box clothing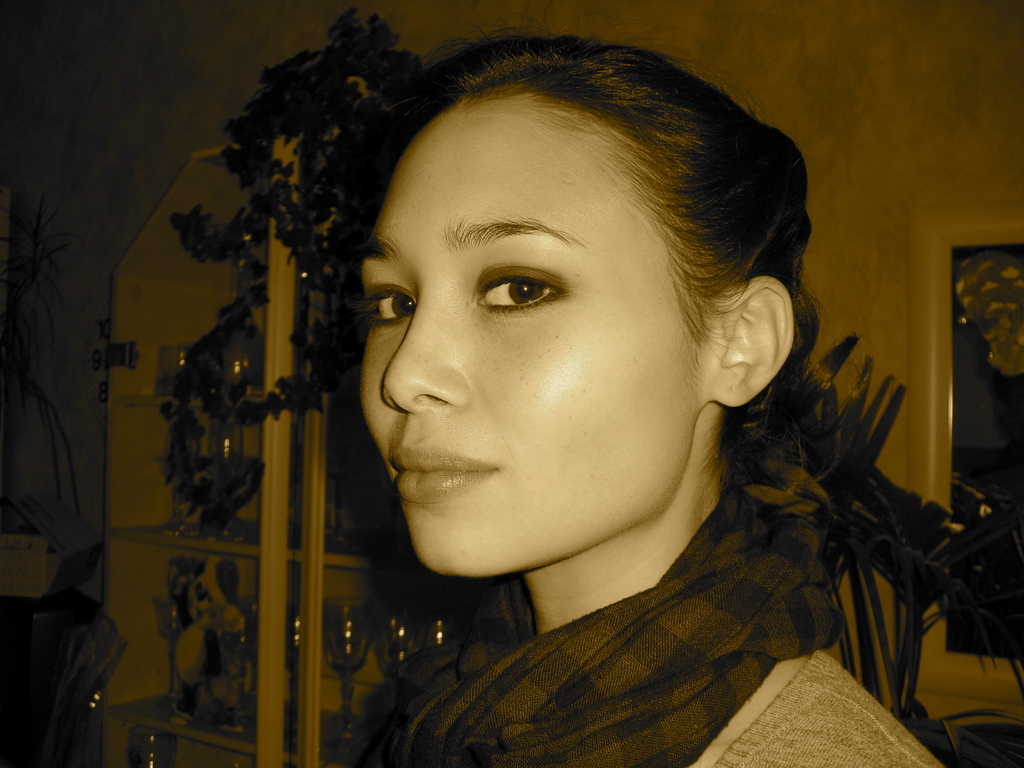
detection(685, 647, 955, 767)
